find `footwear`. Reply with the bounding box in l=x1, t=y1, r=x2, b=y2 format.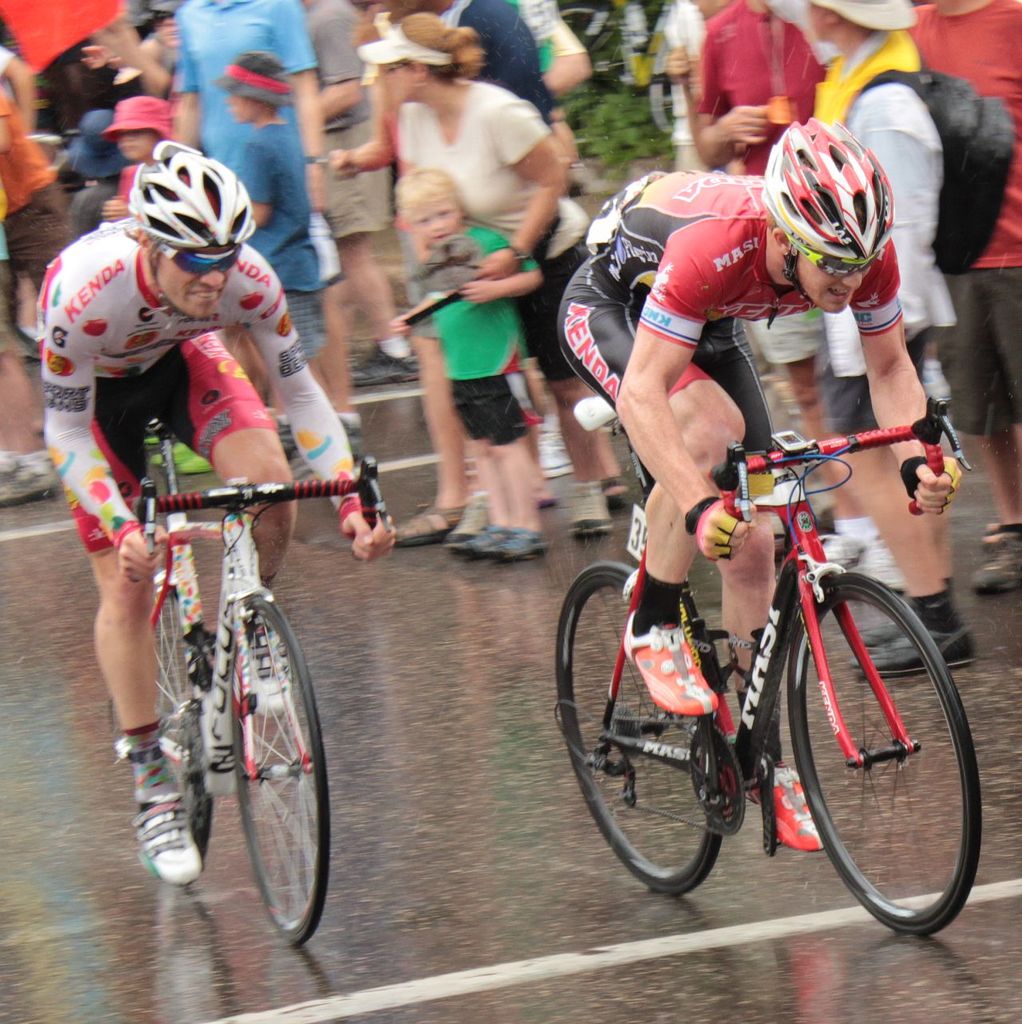
l=466, t=520, r=542, b=559.
